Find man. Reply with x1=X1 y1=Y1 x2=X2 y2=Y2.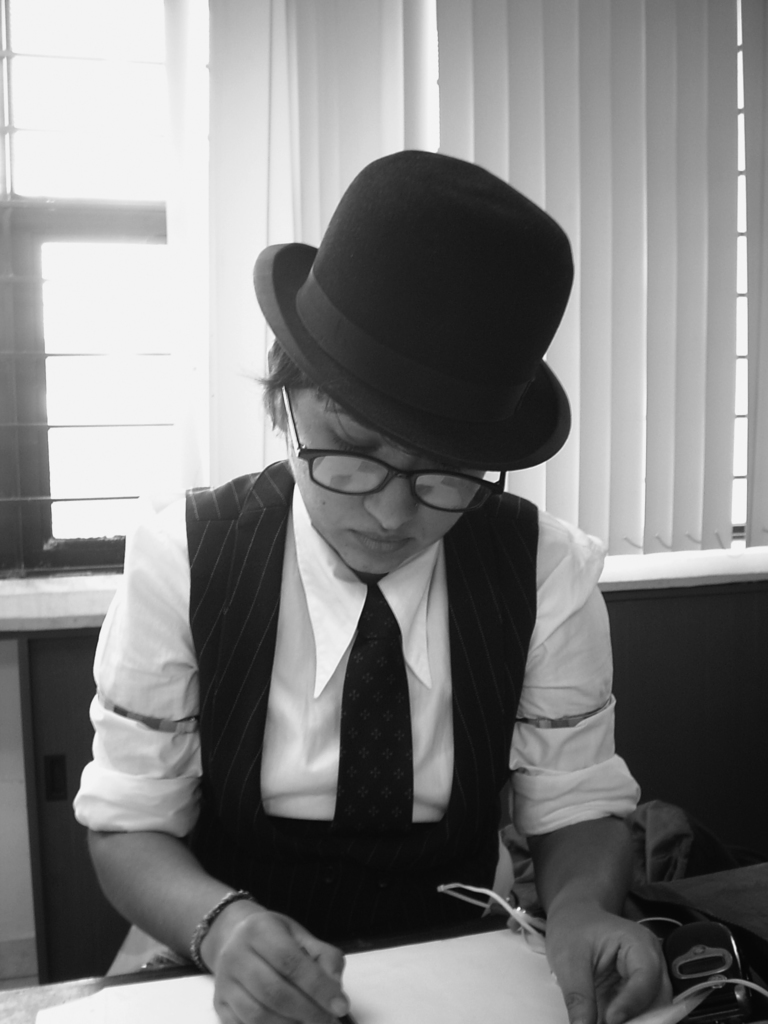
x1=81 y1=195 x2=664 y2=1002.
